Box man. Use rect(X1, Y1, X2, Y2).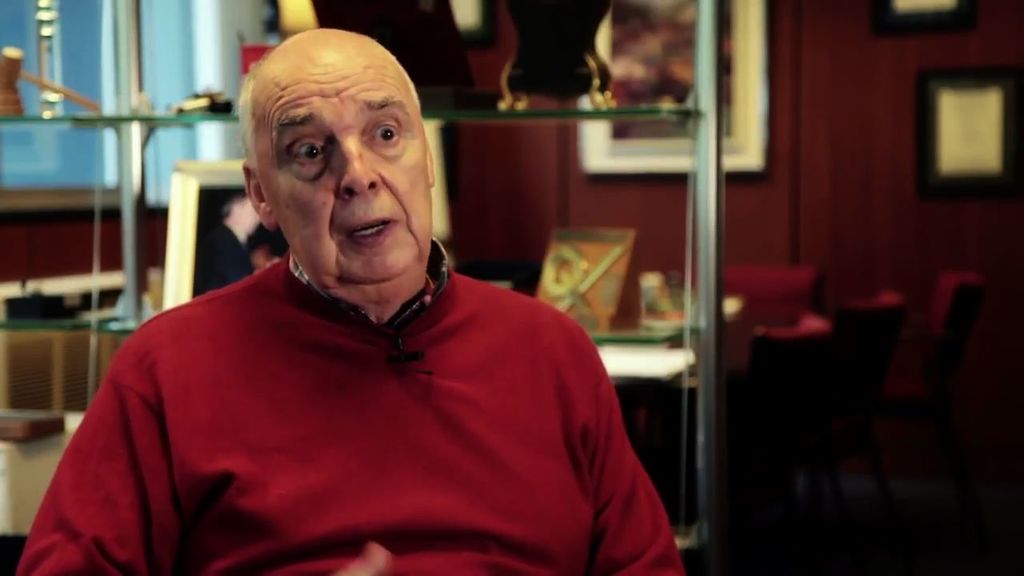
rect(91, 49, 664, 546).
